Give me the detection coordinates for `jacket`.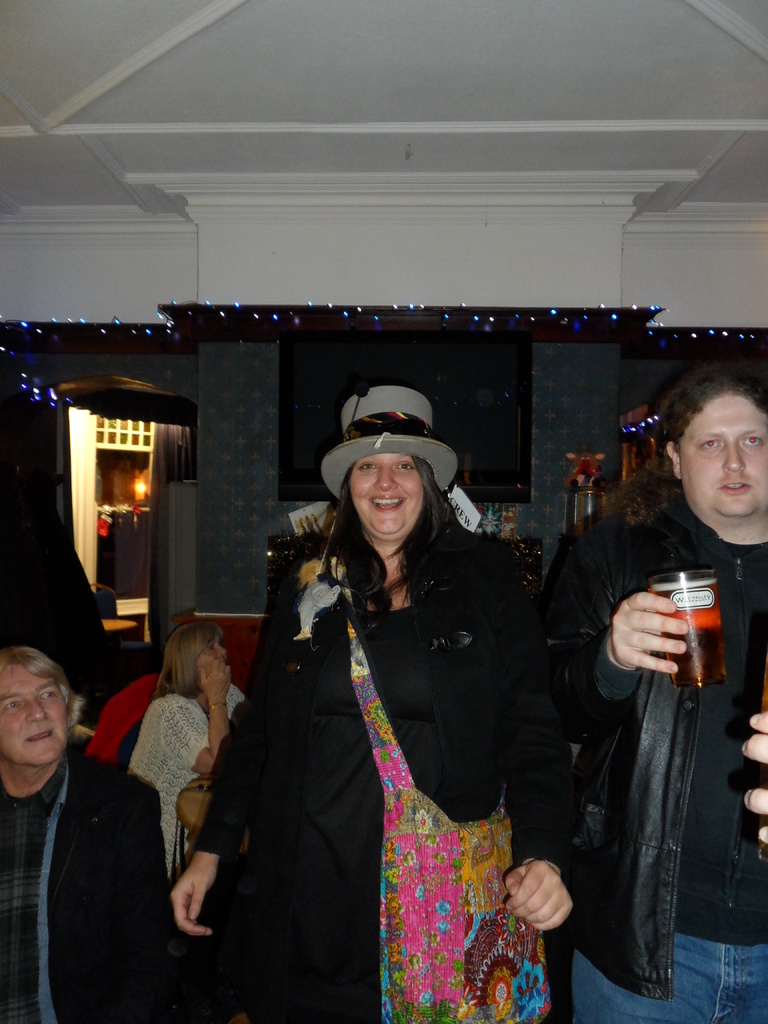
557,493,767,995.
